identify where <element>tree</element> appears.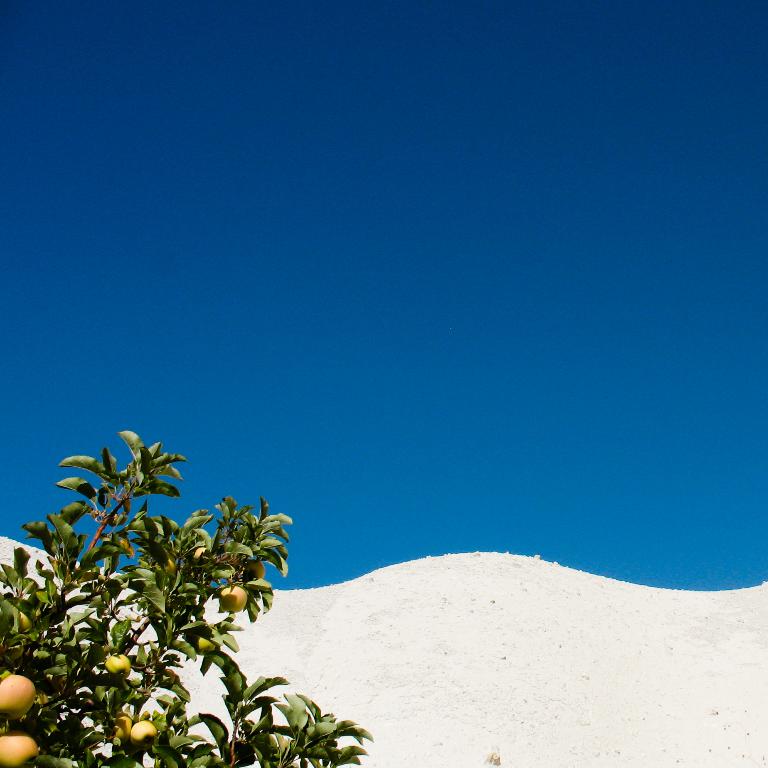
Appears at <bbox>0, 421, 371, 767</bbox>.
